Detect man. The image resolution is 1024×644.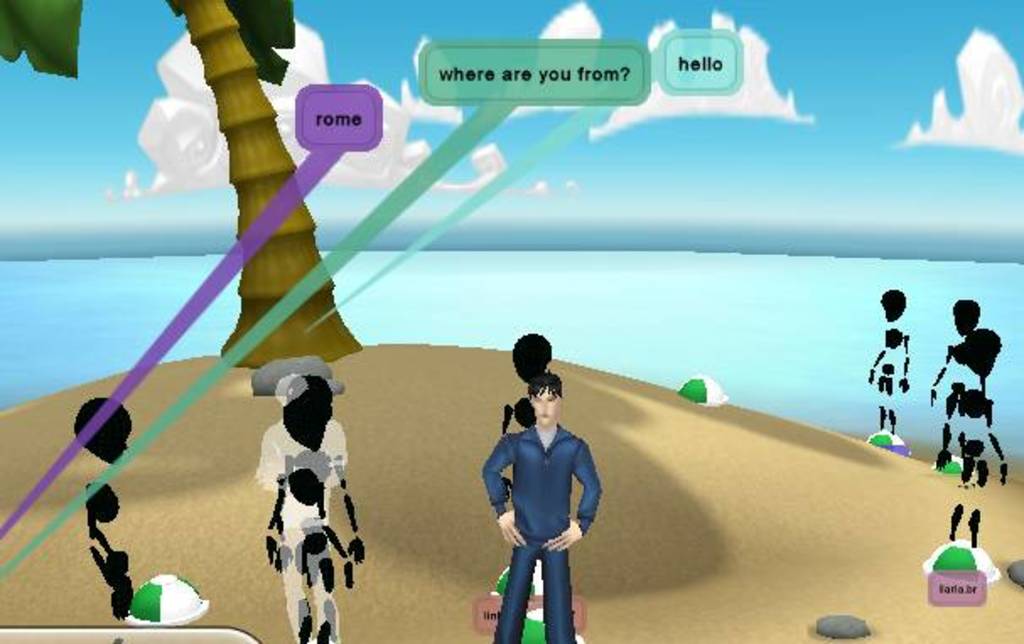
pyautogui.locateOnScreen(481, 371, 602, 642).
